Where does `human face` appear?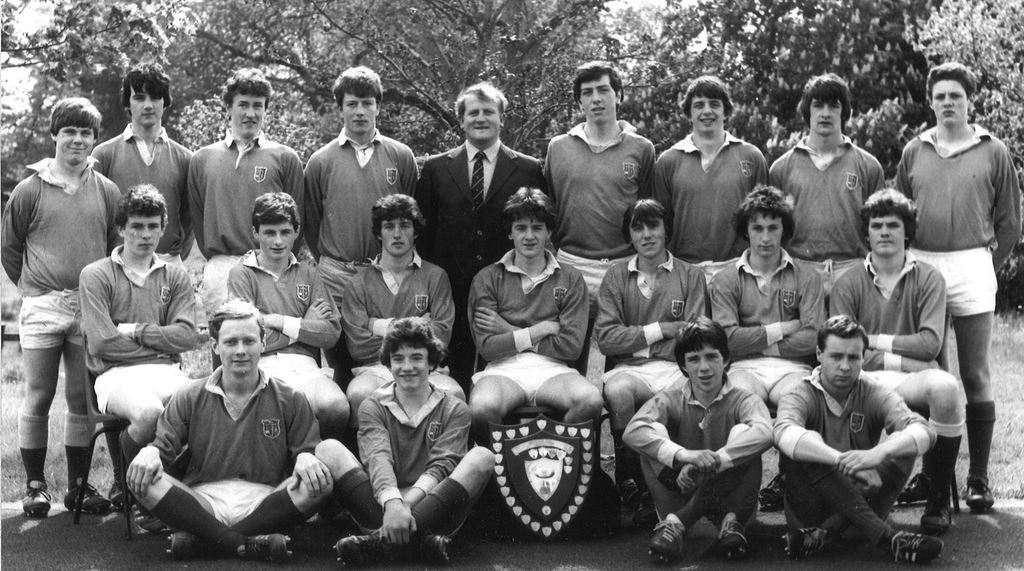
Appears at locate(866, 209, 907, 257).
